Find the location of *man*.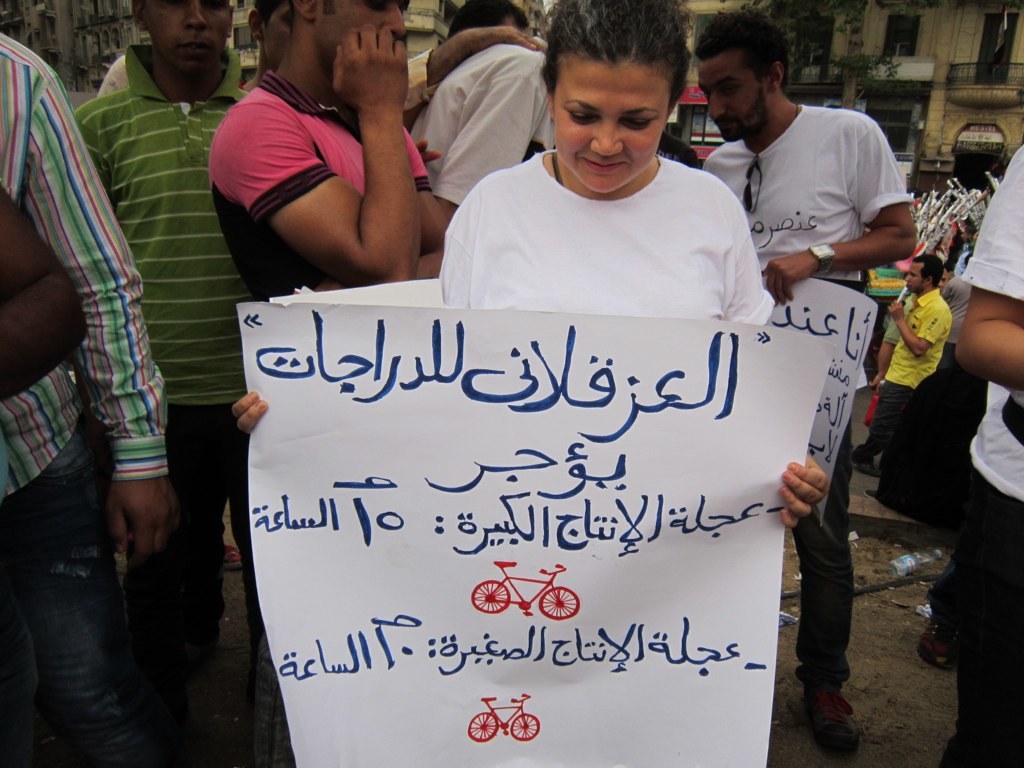
Location: select_region(949, 141, 1023, 767).
